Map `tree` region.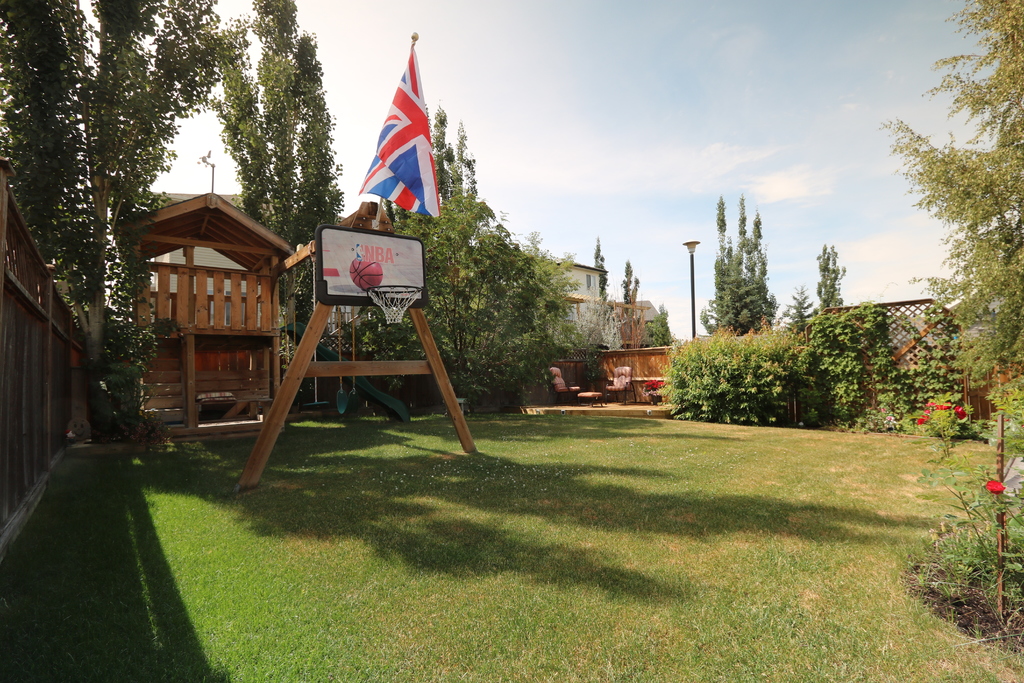
Mapped to Rect(720, 201, 789, 348).
